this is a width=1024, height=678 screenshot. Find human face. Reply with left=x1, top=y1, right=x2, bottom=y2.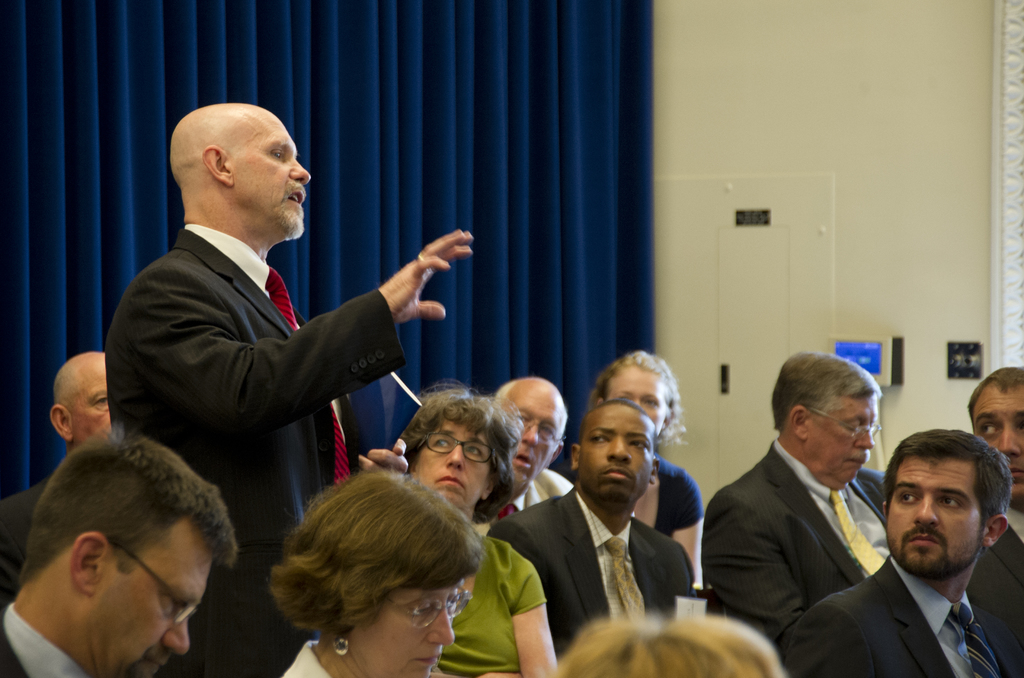
left=574, top=418, right=650, bottom=495.
